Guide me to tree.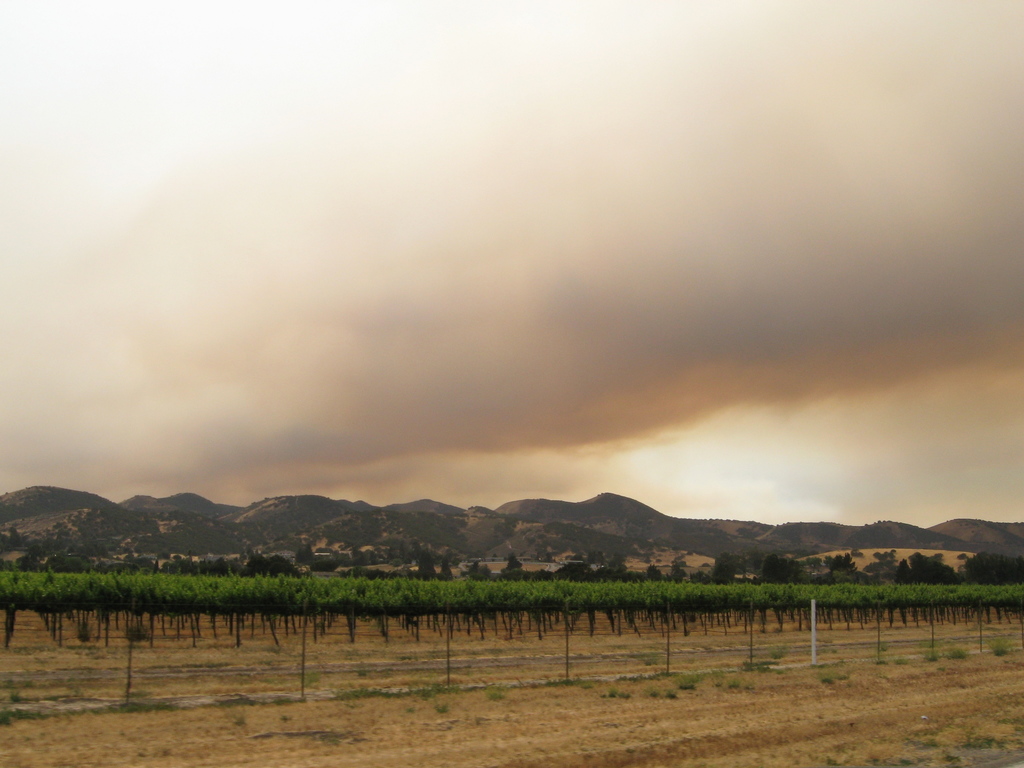
Guidance: Rect(687, 548, 748, 587).
